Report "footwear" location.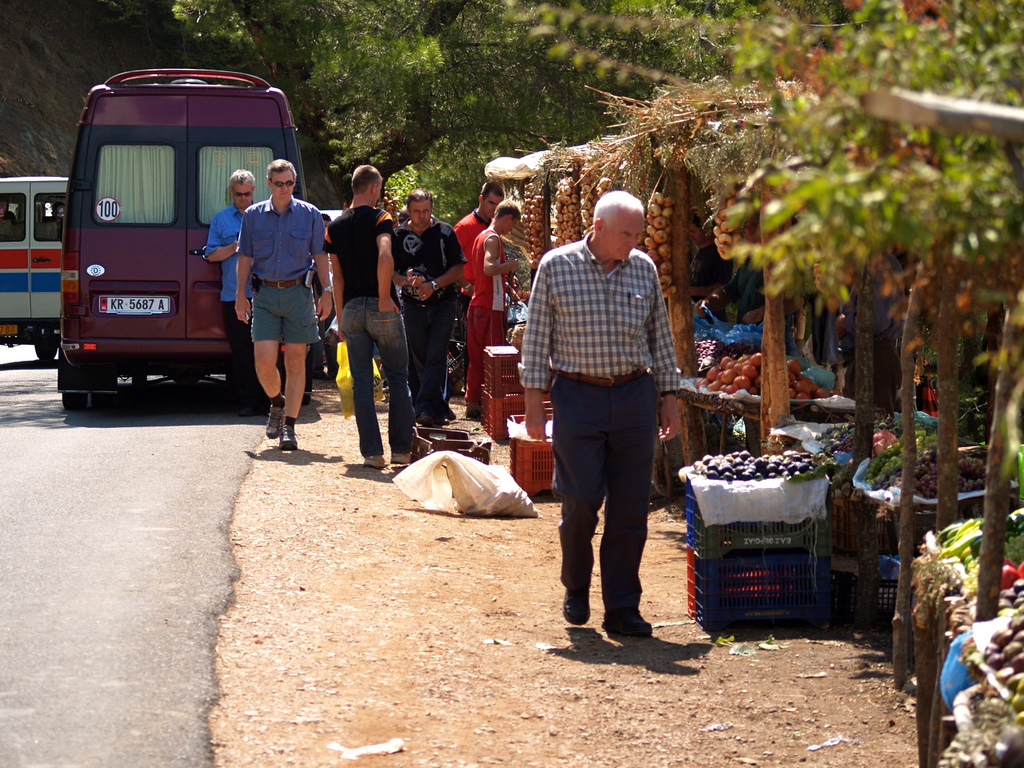
Report: bbox=[321, 342, 339, 386].
